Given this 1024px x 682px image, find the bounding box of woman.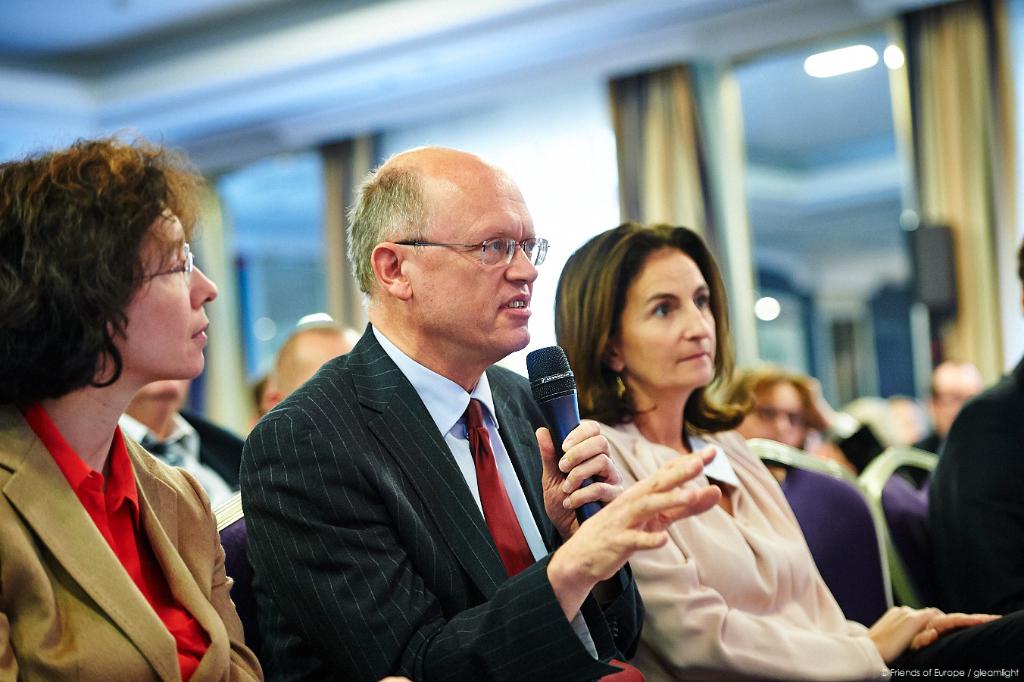
{"left": 546, "top": 221, "right": 1023, "bottom": 681}.
